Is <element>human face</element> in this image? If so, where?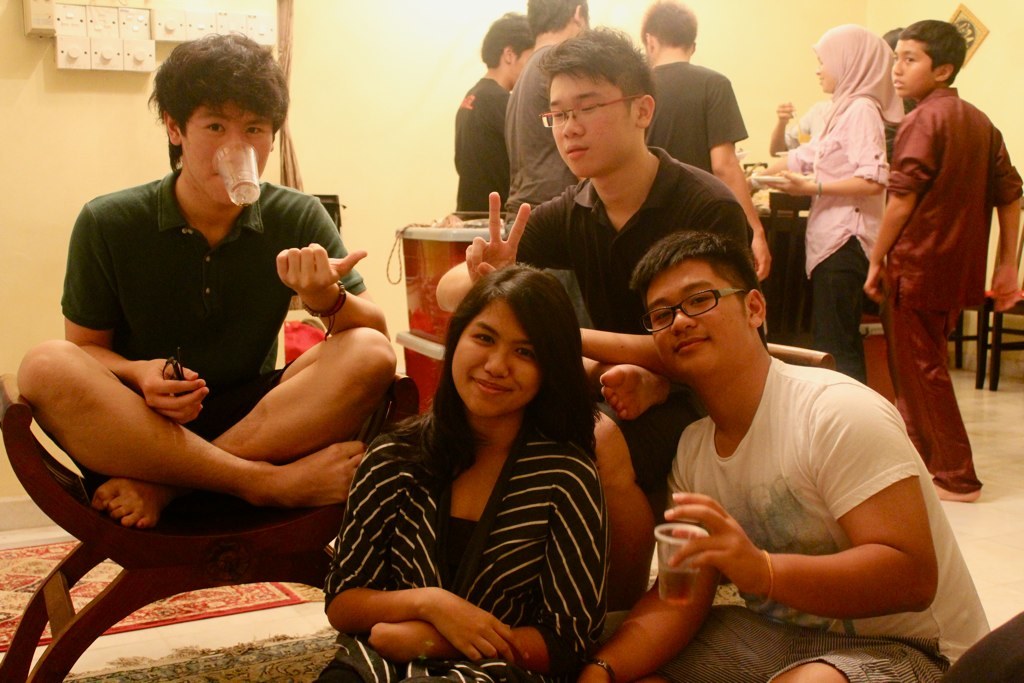
Yes, at region(181, 98, 267, 203).
